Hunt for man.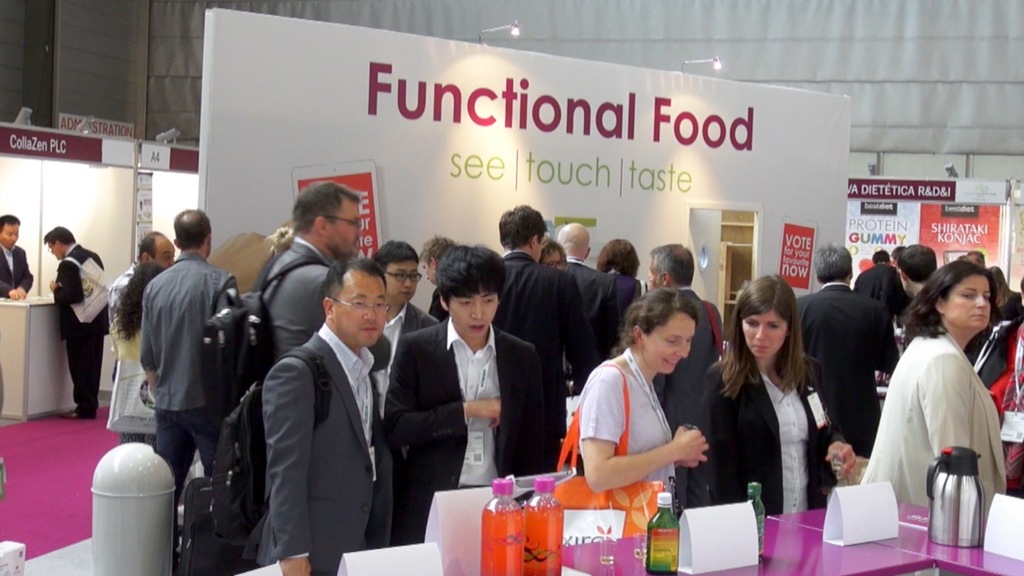
Hunted down at (left=115, top=234, right=177, bottom=350).
